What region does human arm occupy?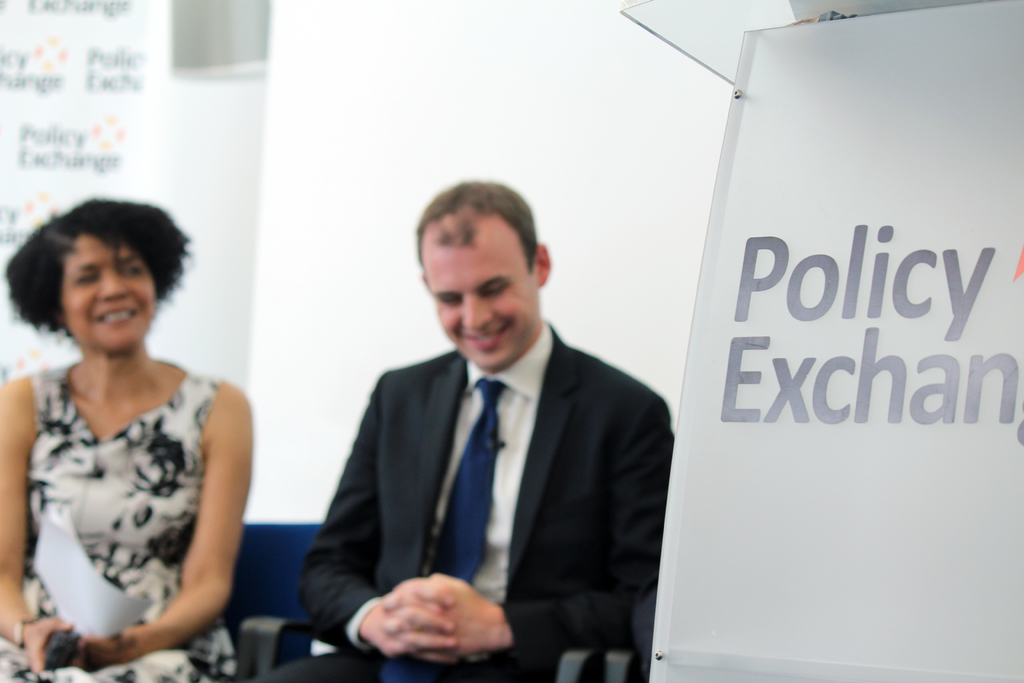
box=[138, 351, 240, 643].
